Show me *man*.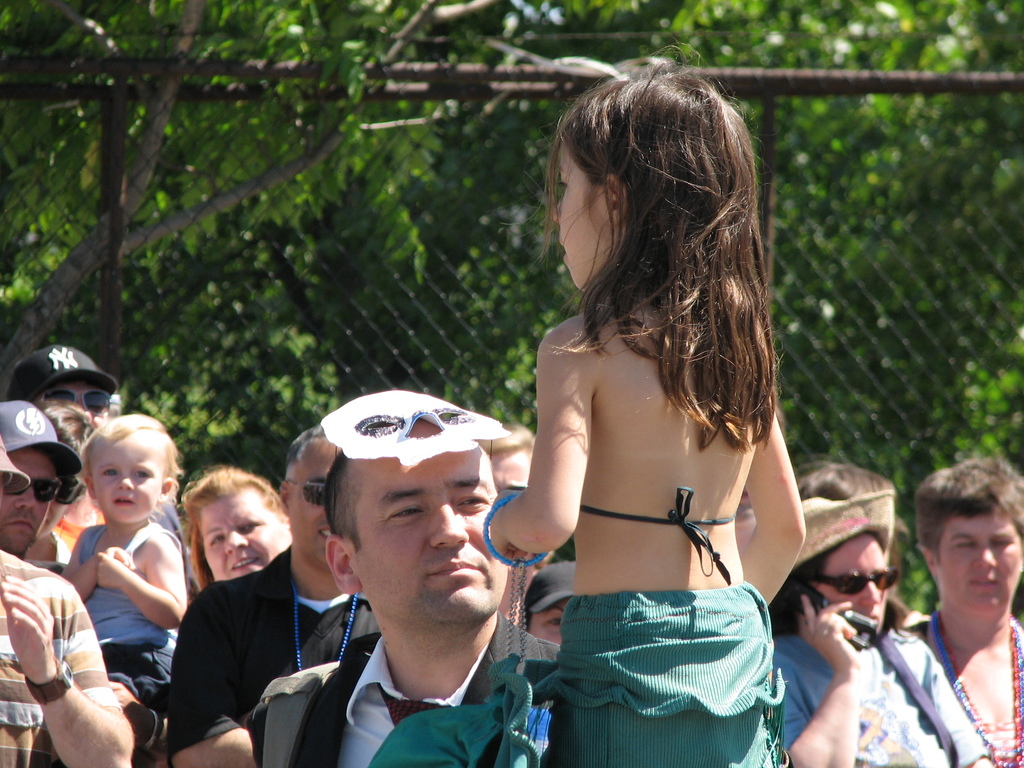
*man* is here: [left=227, top=384, right=584, bottom=767].
